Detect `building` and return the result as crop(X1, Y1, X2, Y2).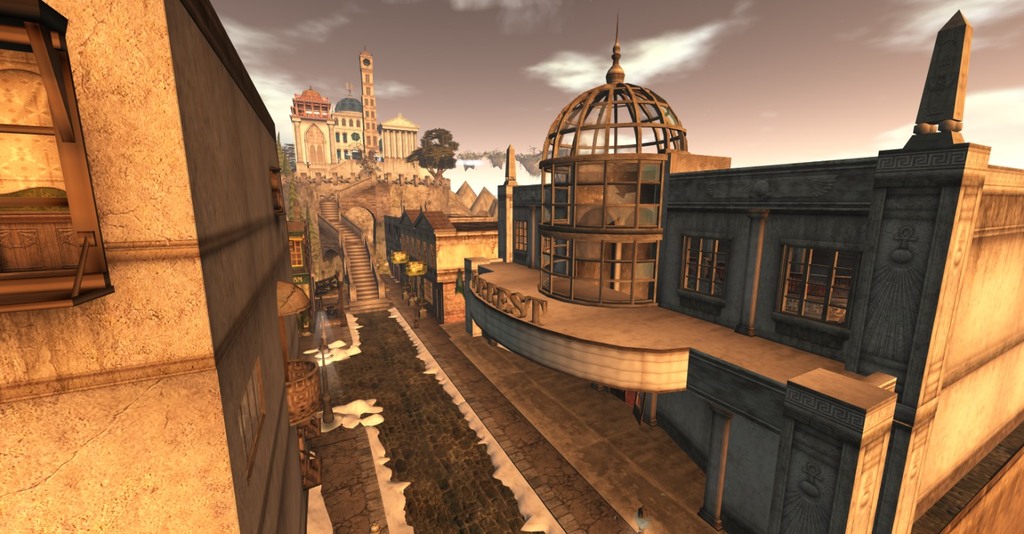
crop(456, 8, 1023, 533).
